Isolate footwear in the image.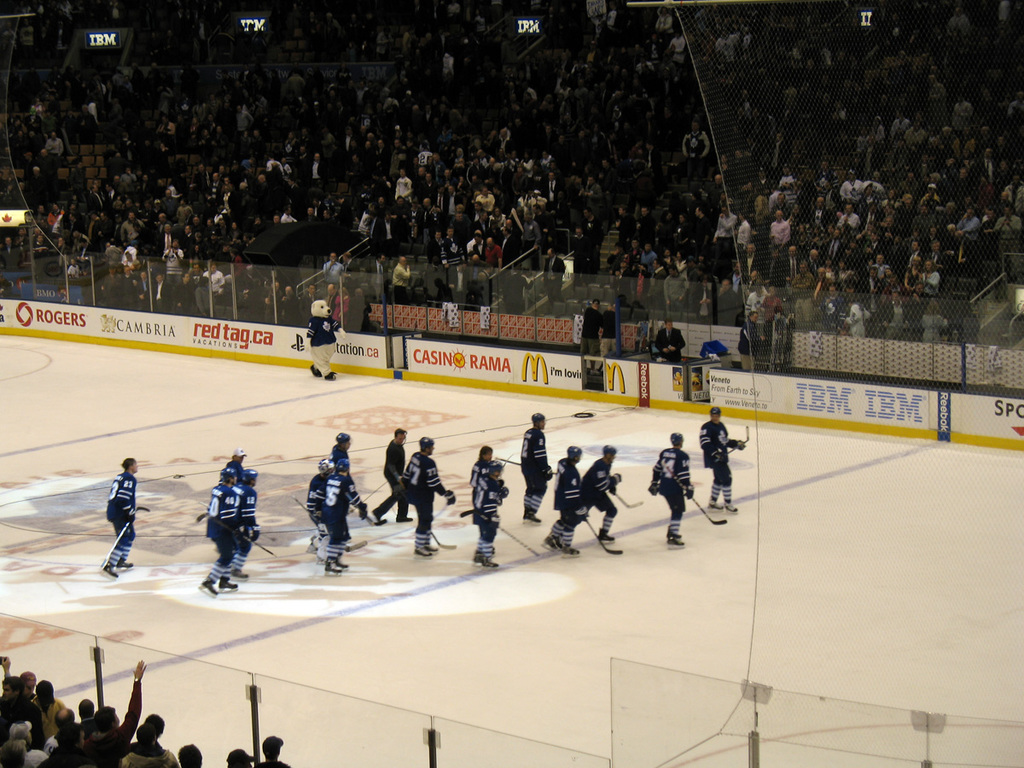
Isolated region: BBox(476, 552, 494, 567).
